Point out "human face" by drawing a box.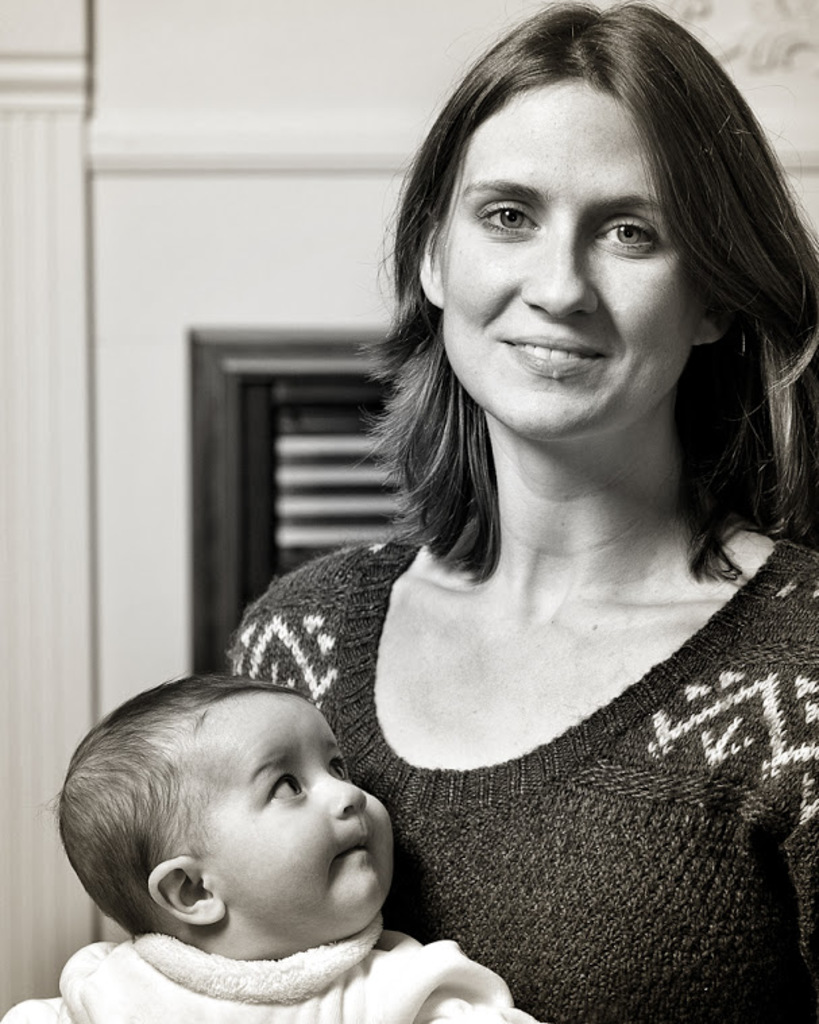
l=200, t=695, r=393, b=938.
